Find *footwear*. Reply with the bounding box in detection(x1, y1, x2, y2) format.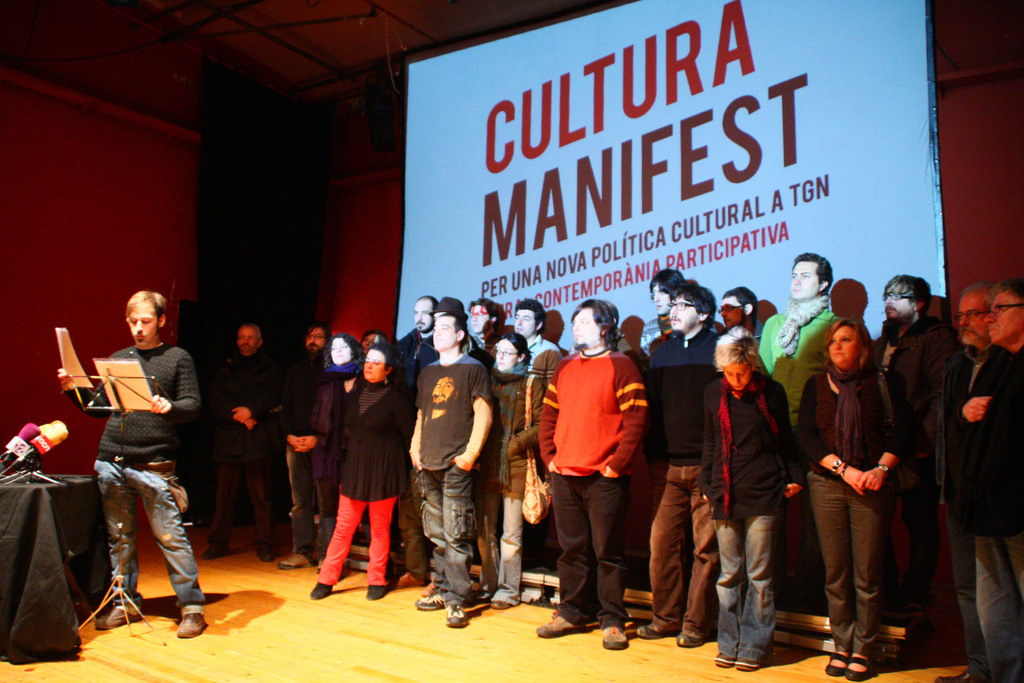
detection(303, 578, 342, 602).
